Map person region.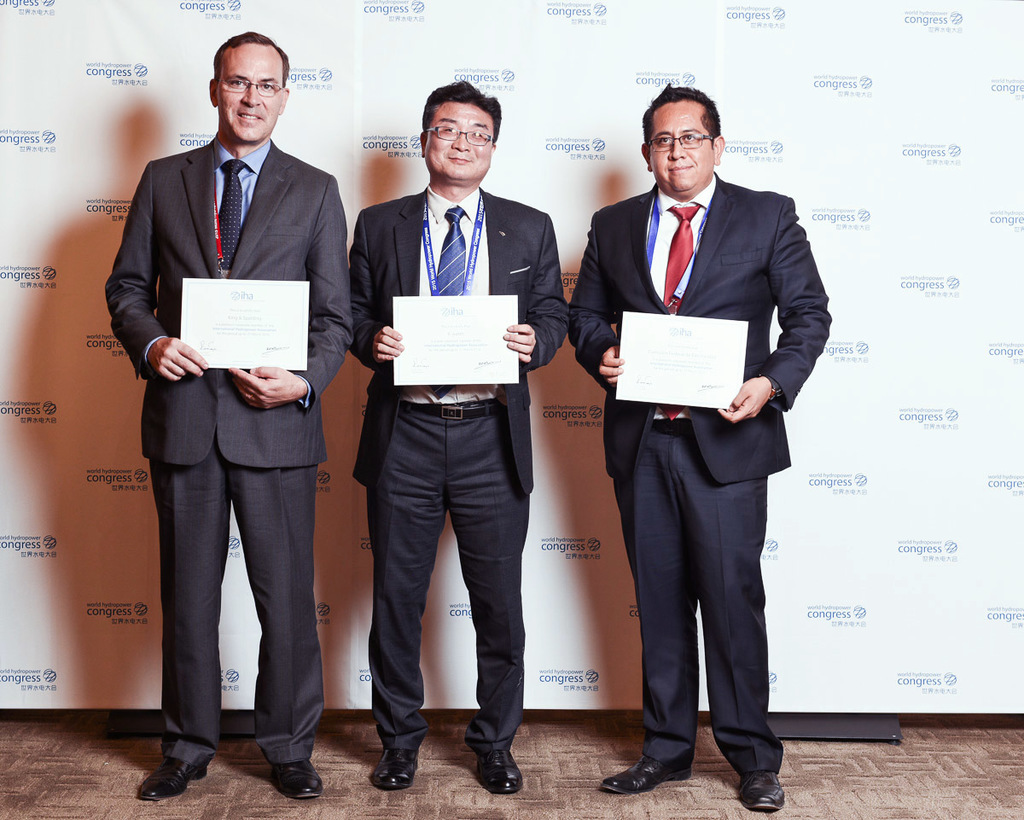
Mapped to [x1=346, y1=81, x2=550, y2=808].
